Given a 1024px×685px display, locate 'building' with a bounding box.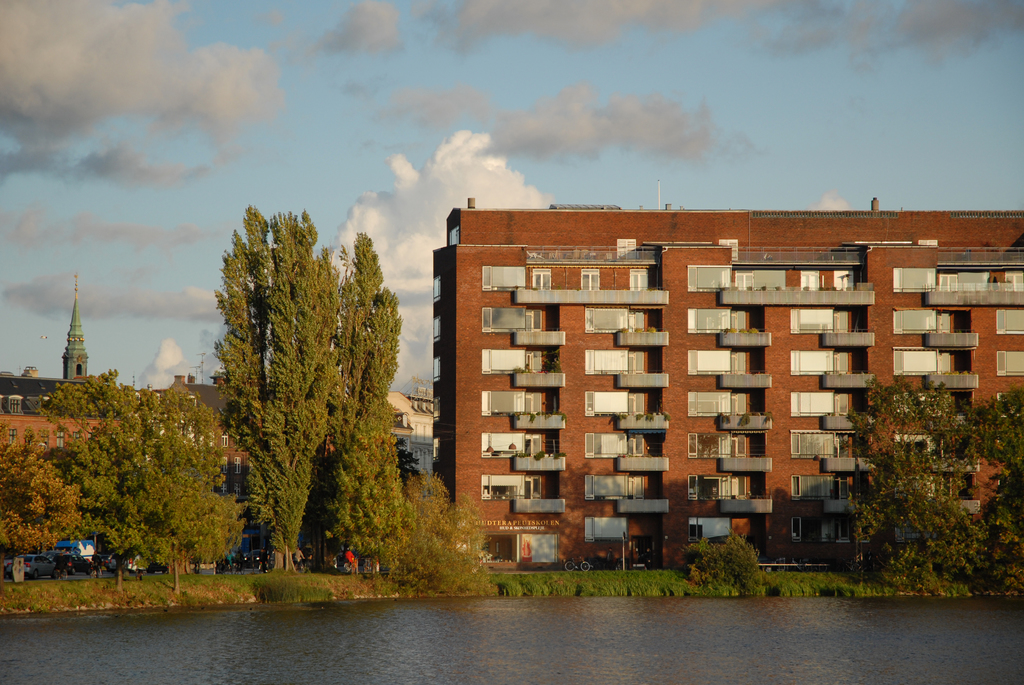
Located: x1=424 y1=194 x2=1023 y2=578.
